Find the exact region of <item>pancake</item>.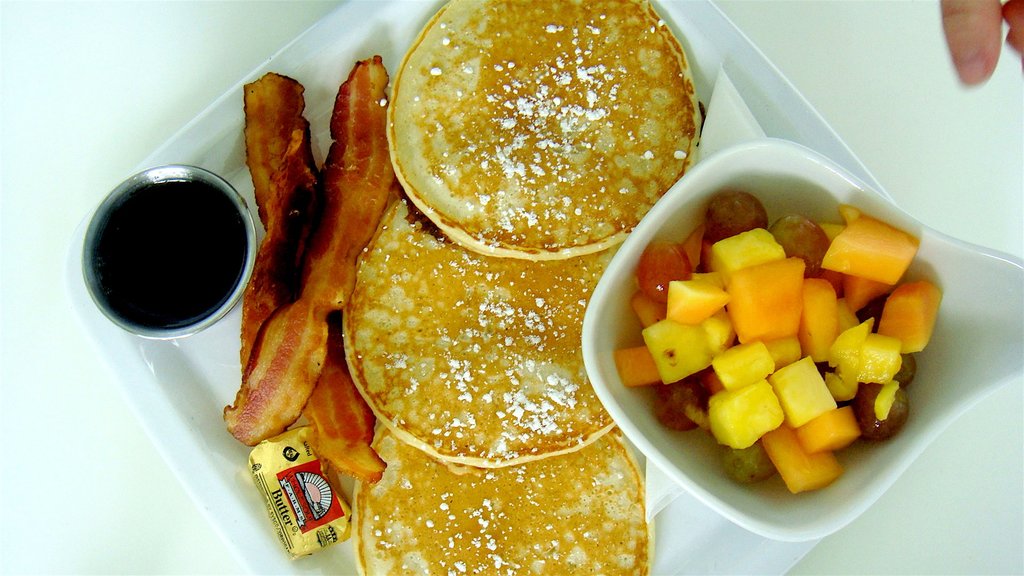
Exact region: 354 429 656 575.
